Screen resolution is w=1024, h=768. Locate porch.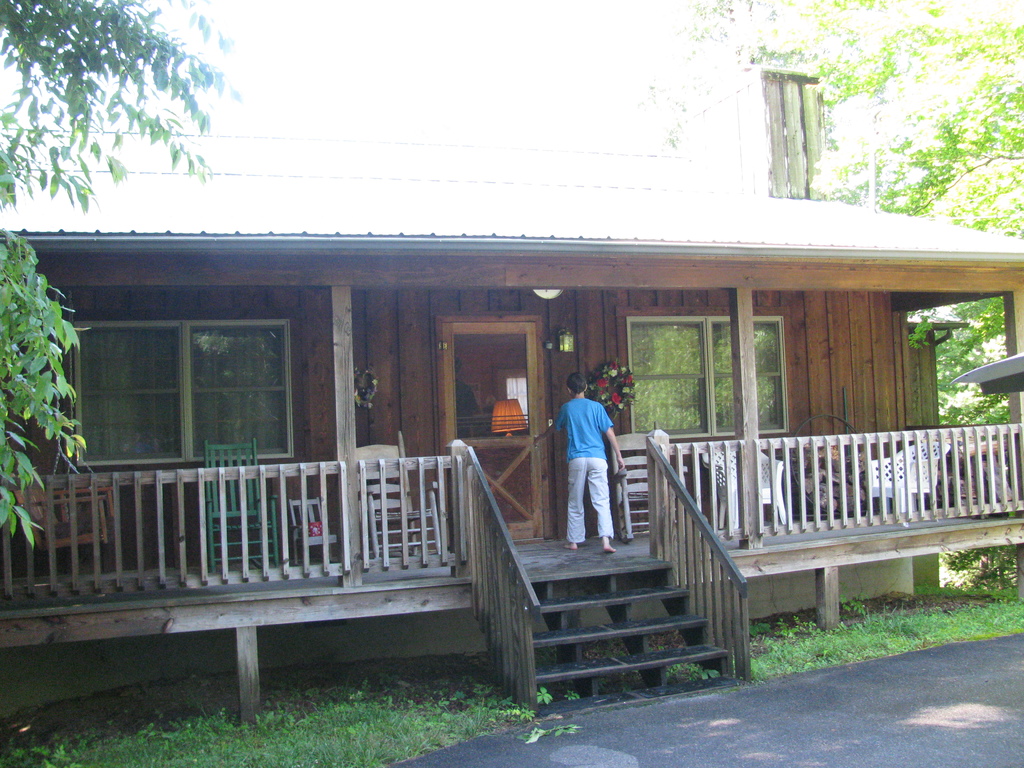
{"x1": 0, "y1": 418, "x2": 1022, "y2": 621}.
